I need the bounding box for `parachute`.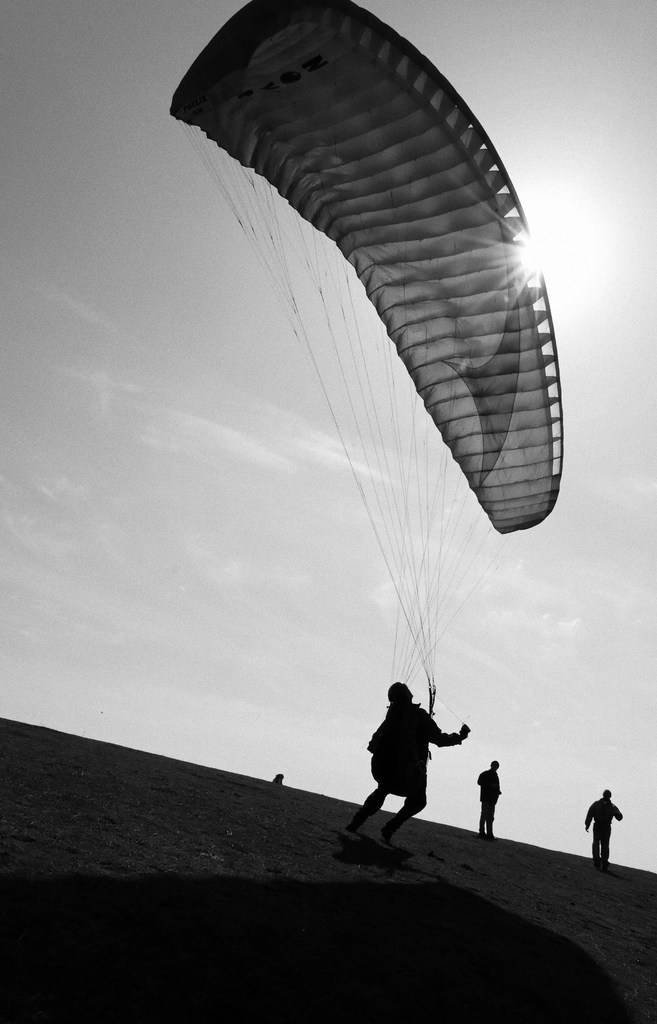
Here it is: bbox(164, 0, 566, 723).
